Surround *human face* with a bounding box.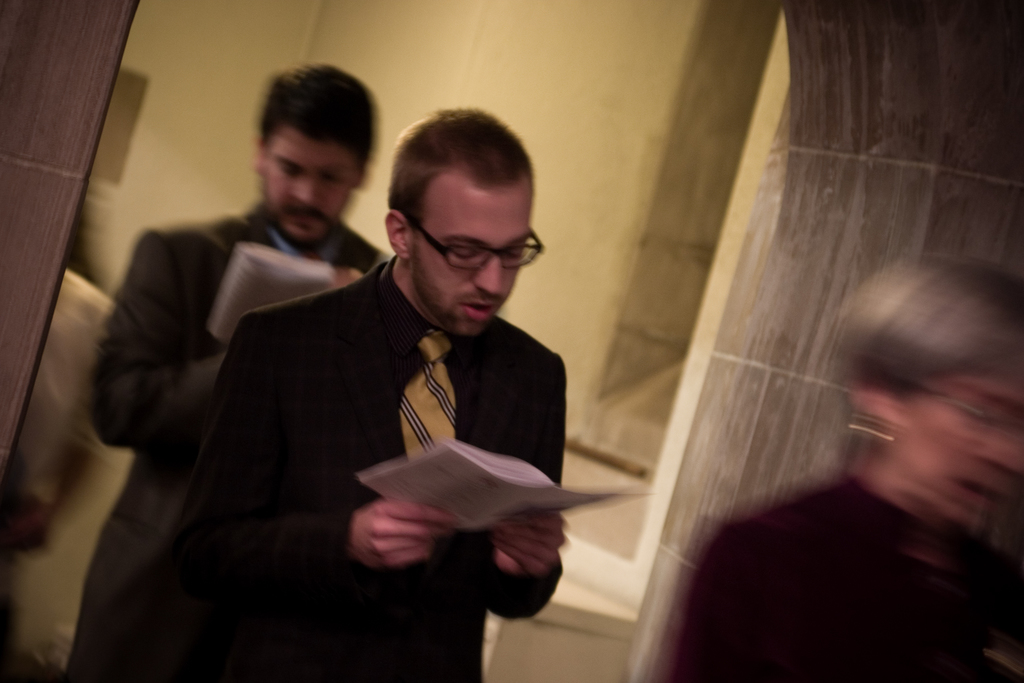
box=[900, 375, 1023, 523].
